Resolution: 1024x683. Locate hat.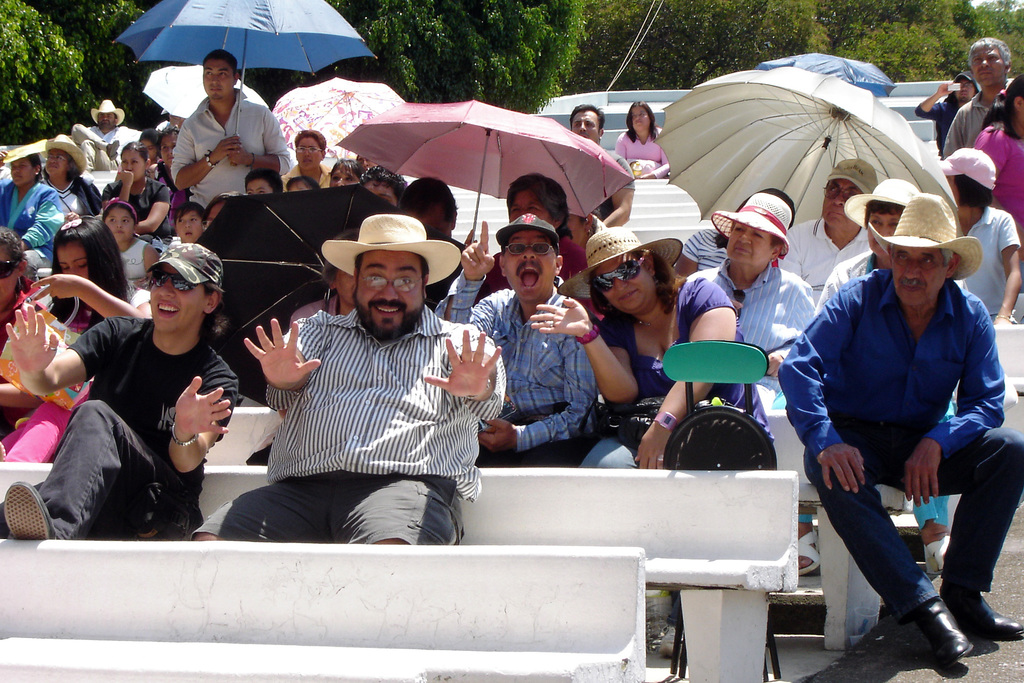
crop(708, 191, 791, 261).
